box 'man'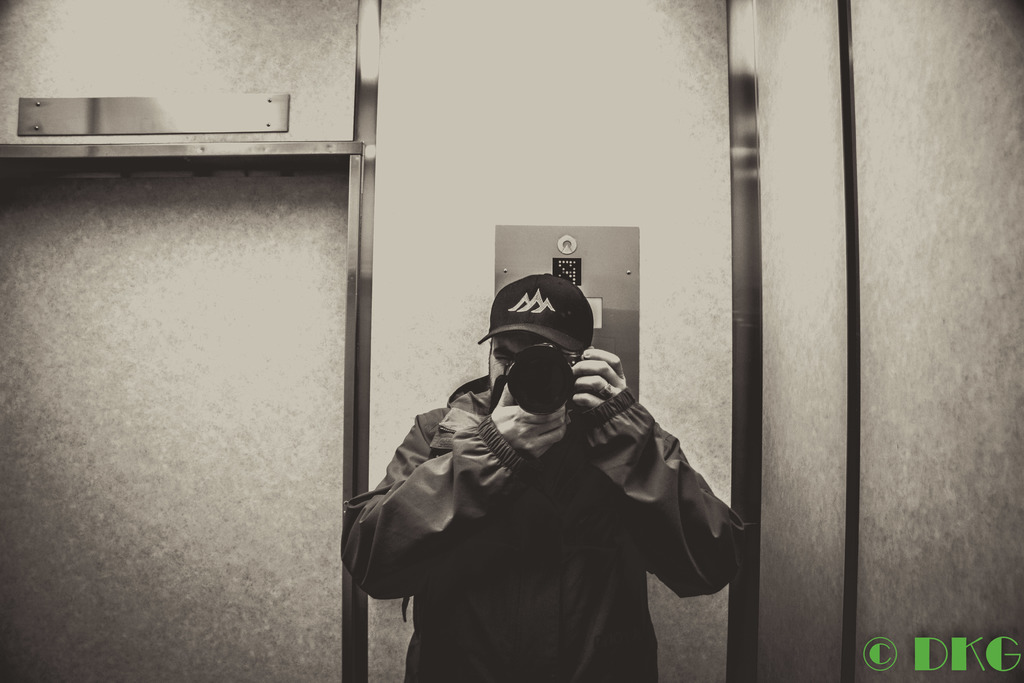
338, 270, 747, 682
